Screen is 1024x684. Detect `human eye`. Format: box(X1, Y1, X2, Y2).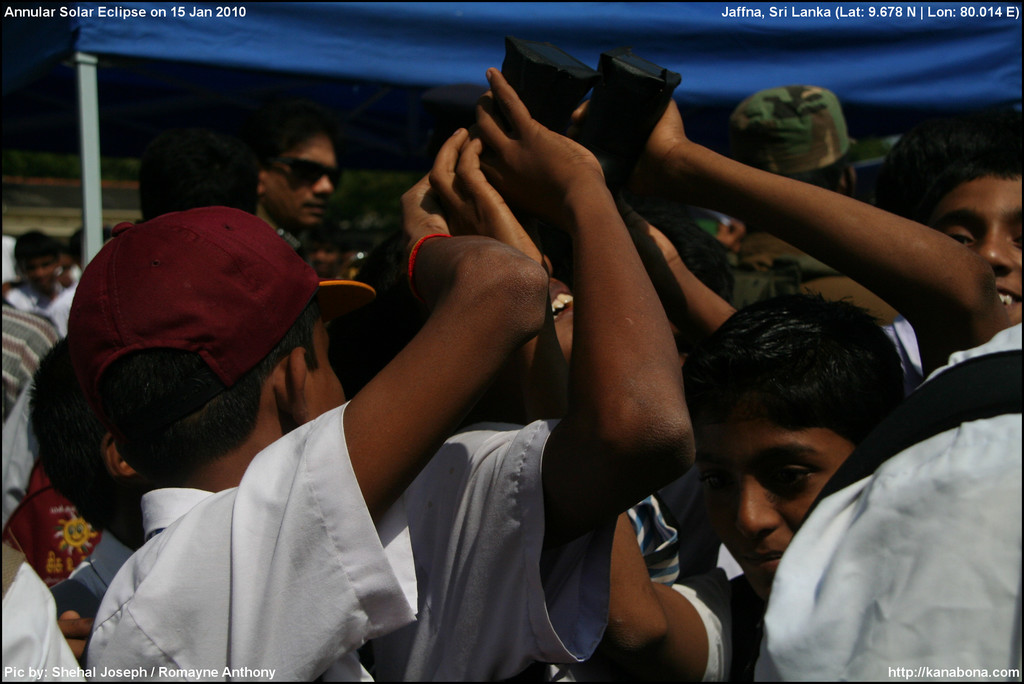
box(939, 227, 980, 252).
